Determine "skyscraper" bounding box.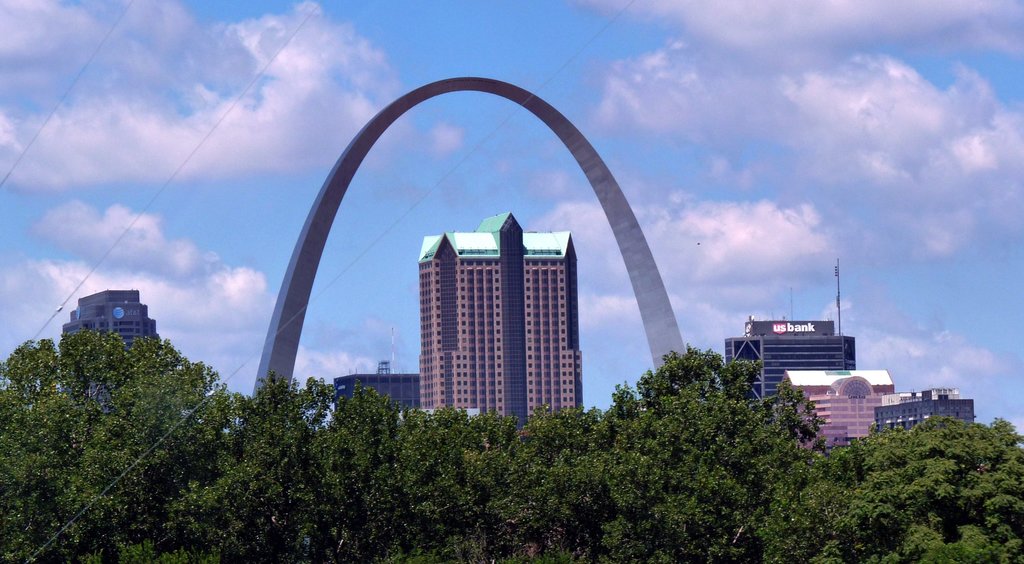
Determined: (left=61, top=288, right=164, bottom=414).
